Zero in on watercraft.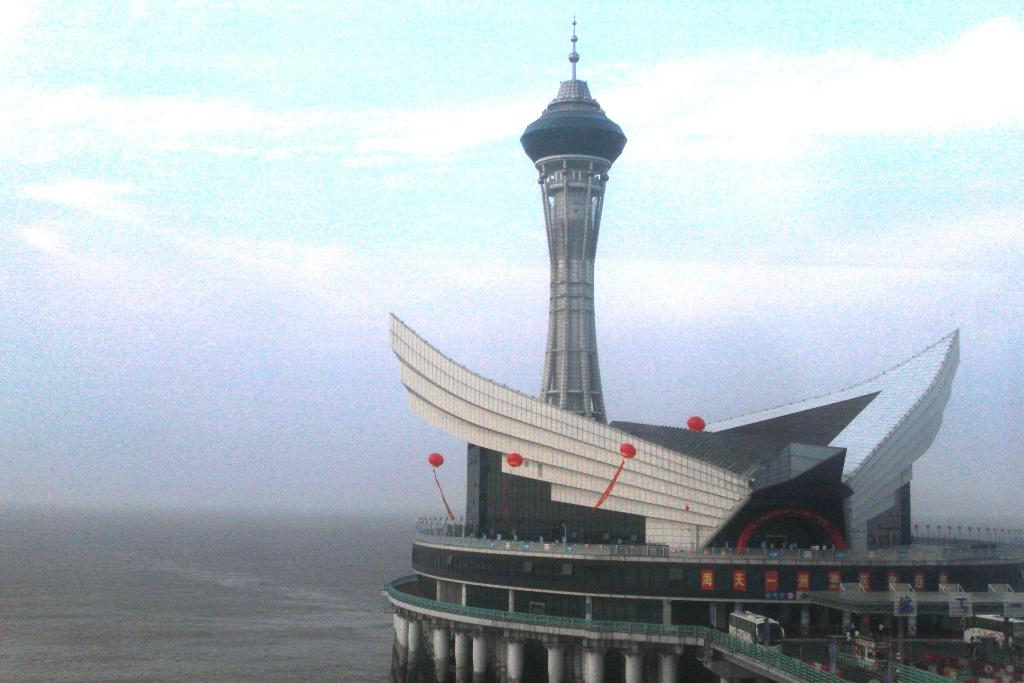
Zeroed in: x1=392 y1=17 x2=1023 y2=682.
